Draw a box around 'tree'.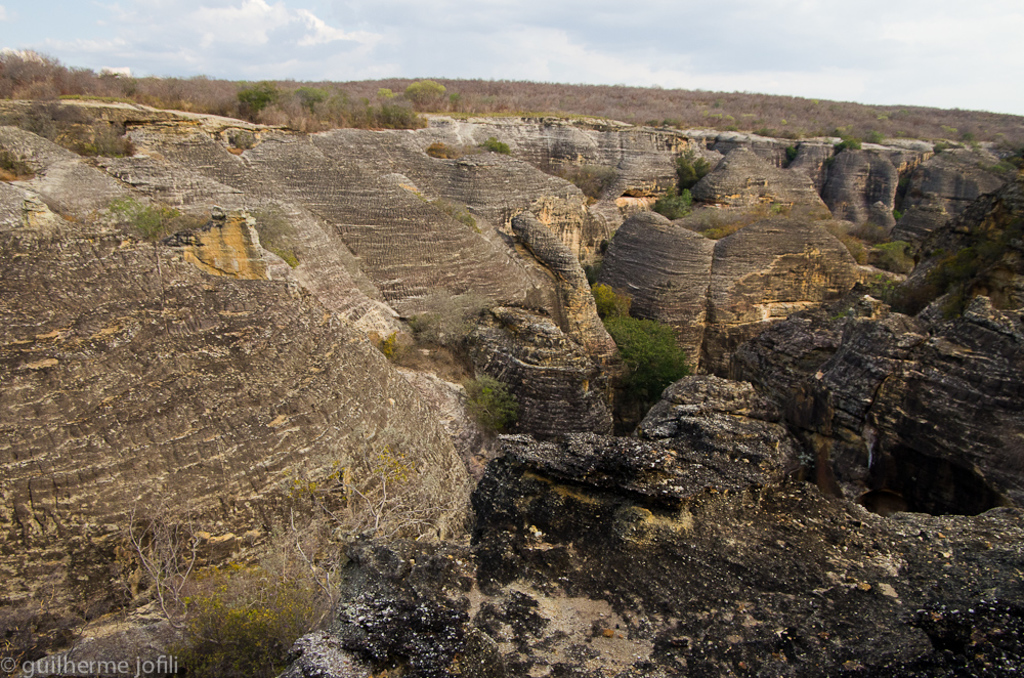
x1=289, y1=80, x2=315, y2=123.
